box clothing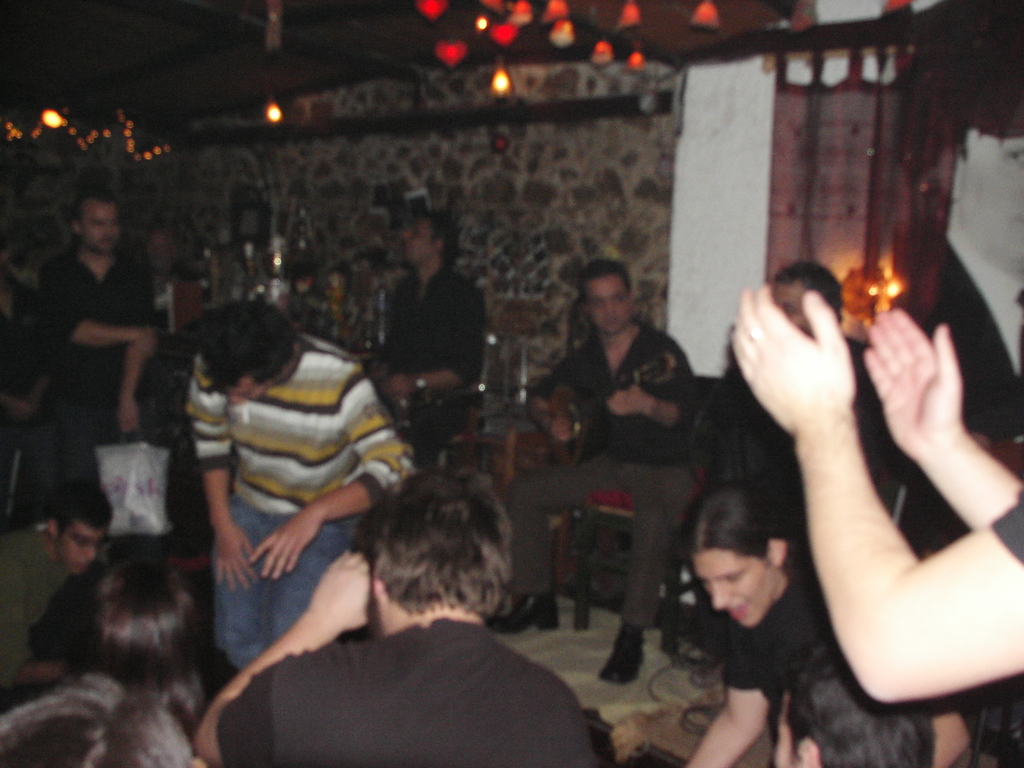
detection(236, 579, 589, 765)
